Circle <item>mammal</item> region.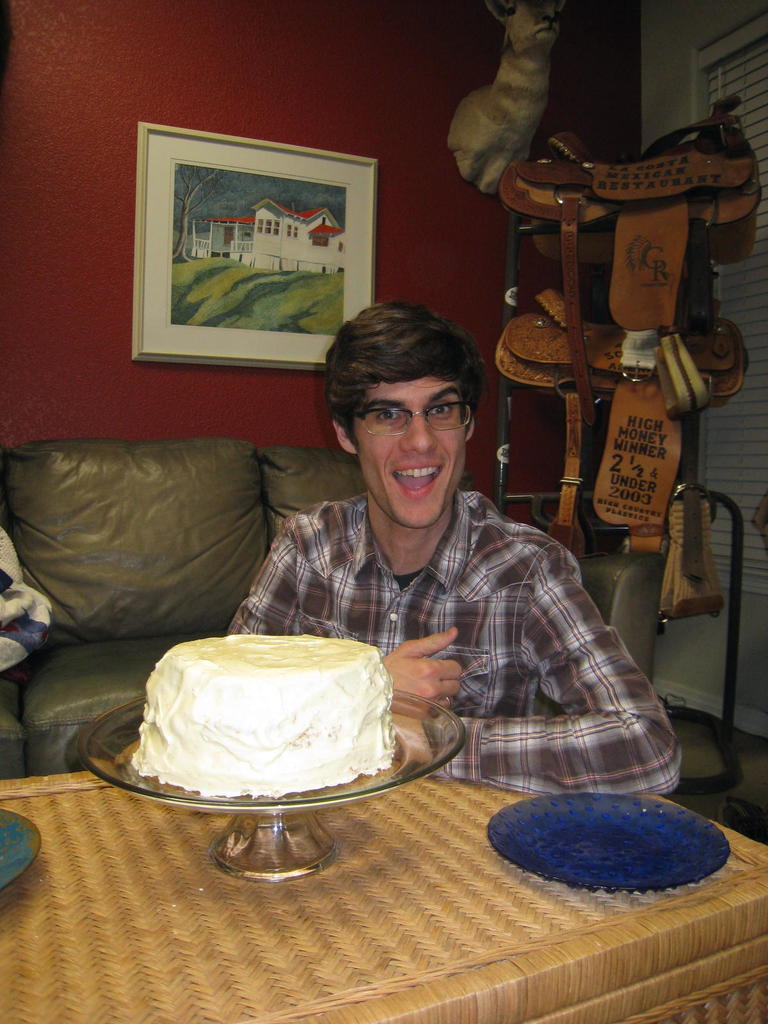
Region: bbox=[223, 346, 668, 781].
